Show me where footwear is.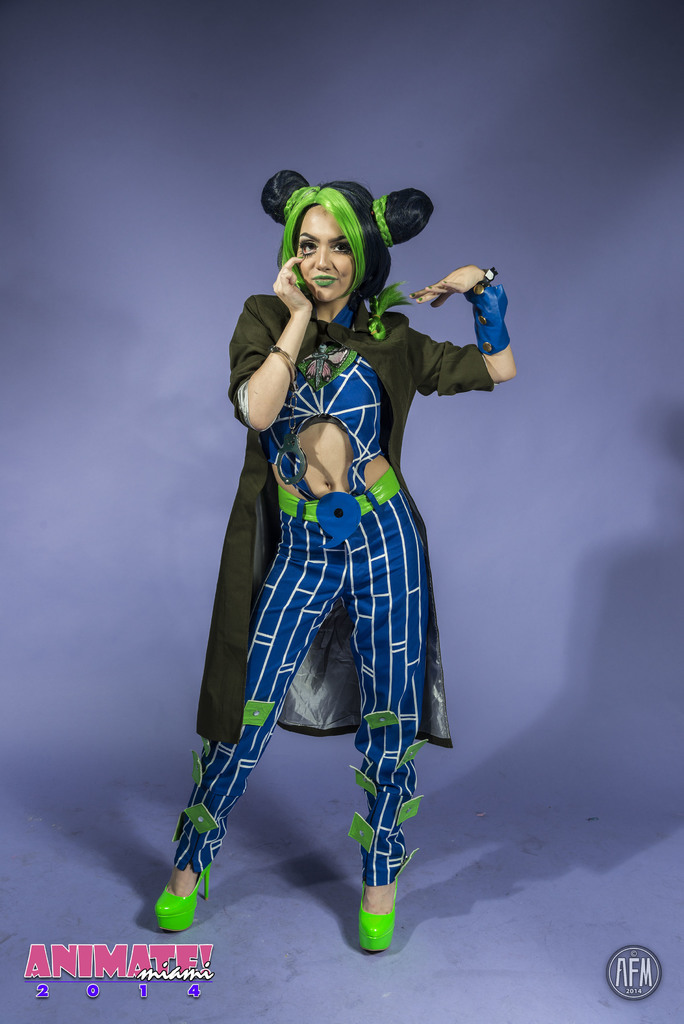
footwear is at bbox(149, 856, 216, 937).
